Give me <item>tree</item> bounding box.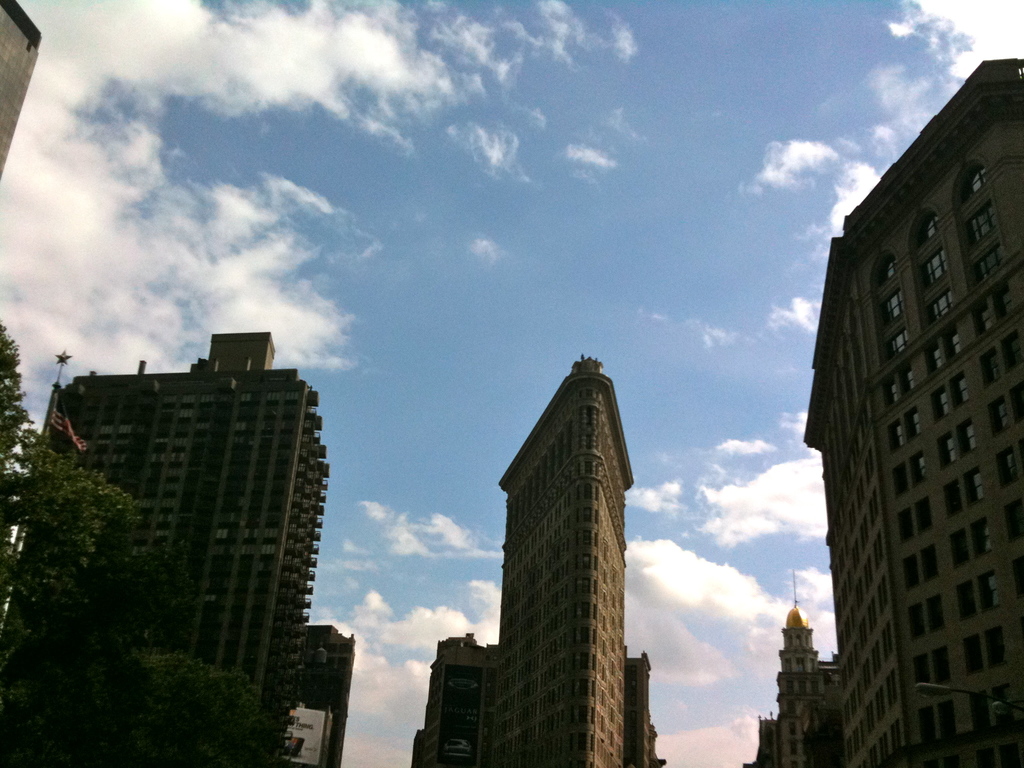
84,657,262,767.
